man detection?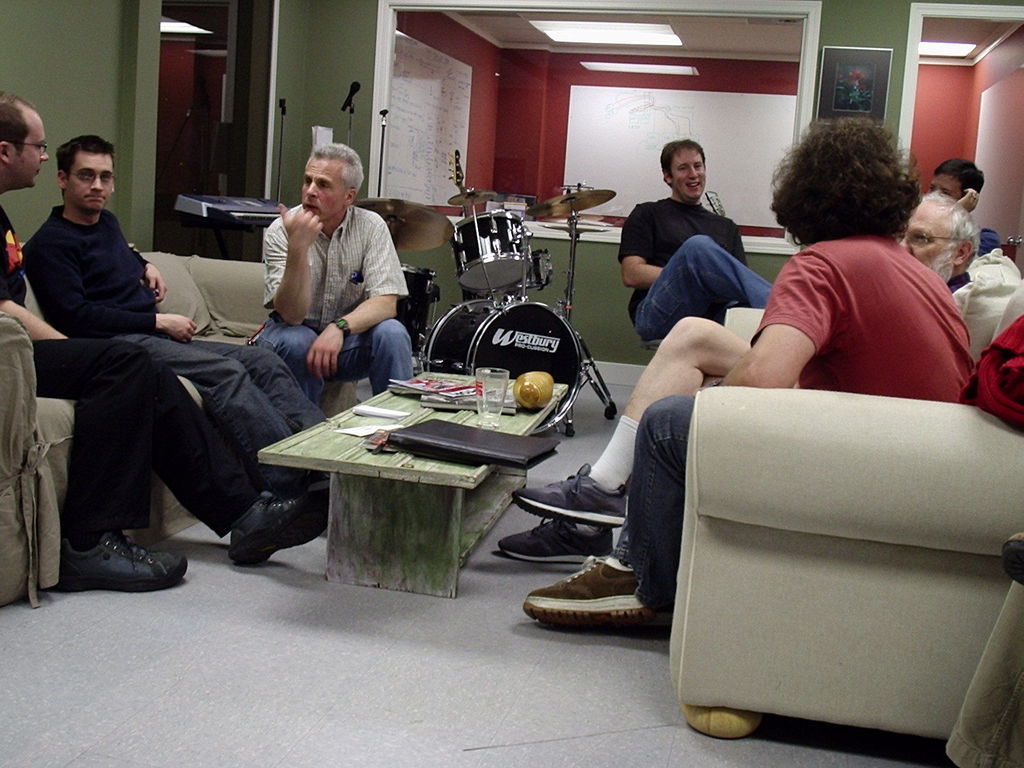
select_region(252, 140, 413, 419)
